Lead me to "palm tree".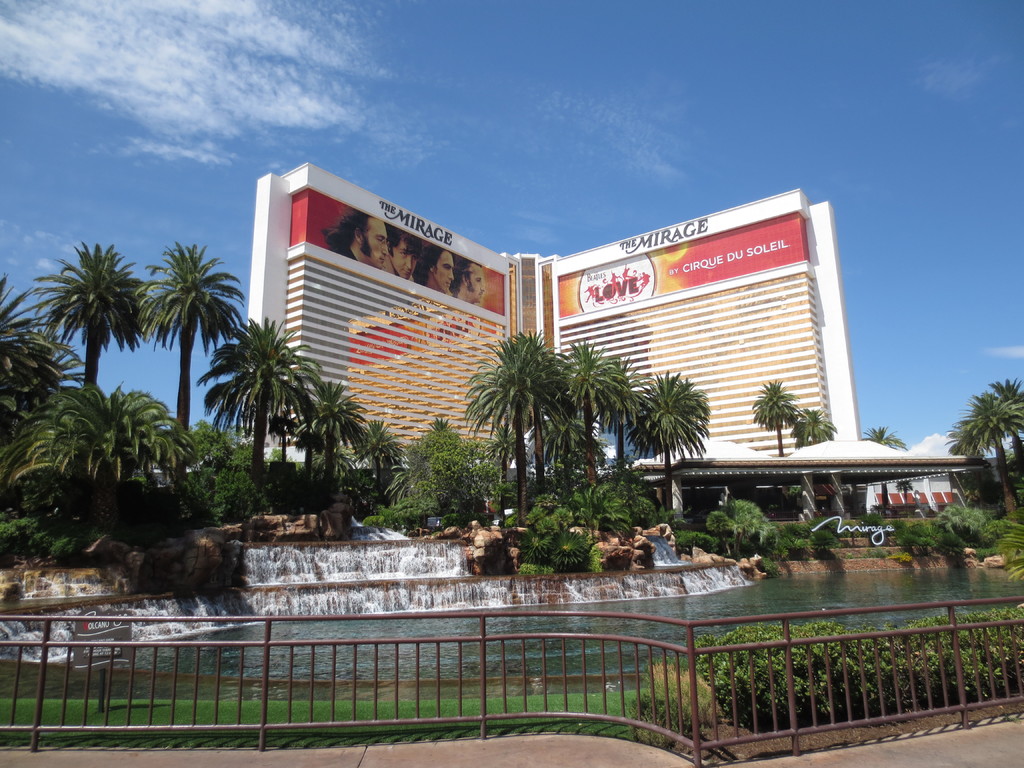
Lead to [354,414,396,506].
